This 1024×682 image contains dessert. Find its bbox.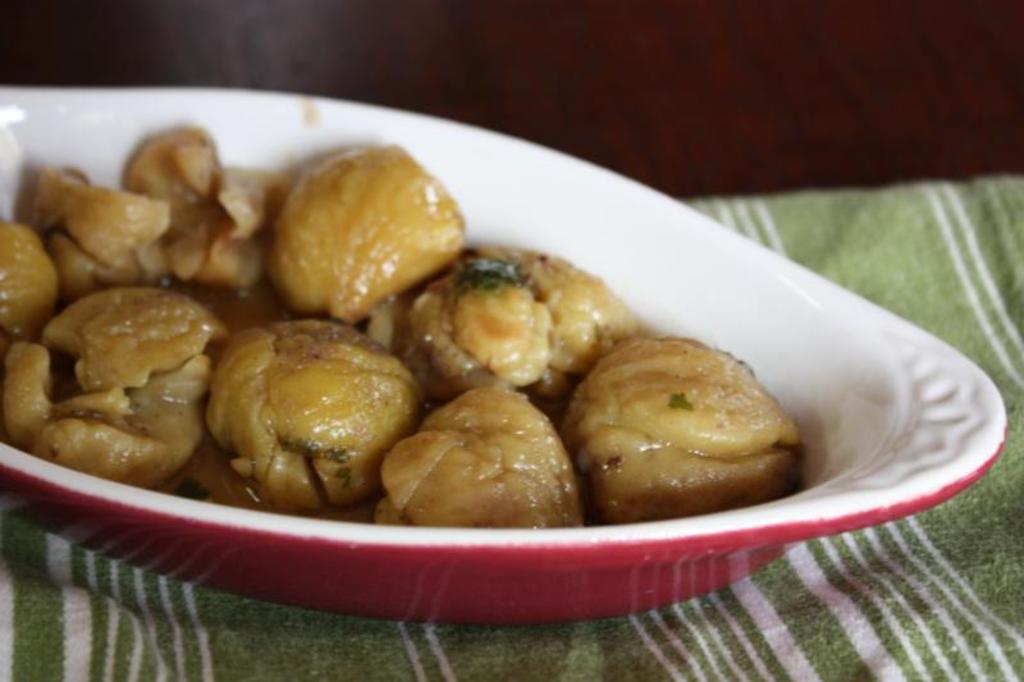
bbox=(13, 285, 211, 472).
